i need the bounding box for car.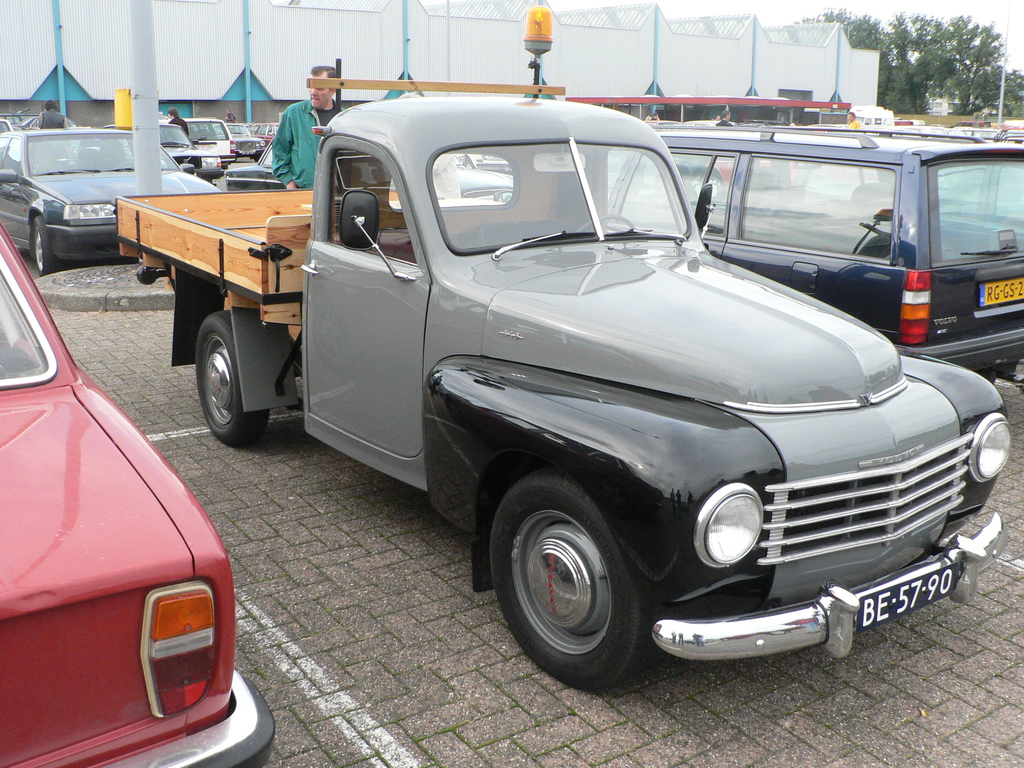
Here it is: rect(0, 216, 280, 767).
